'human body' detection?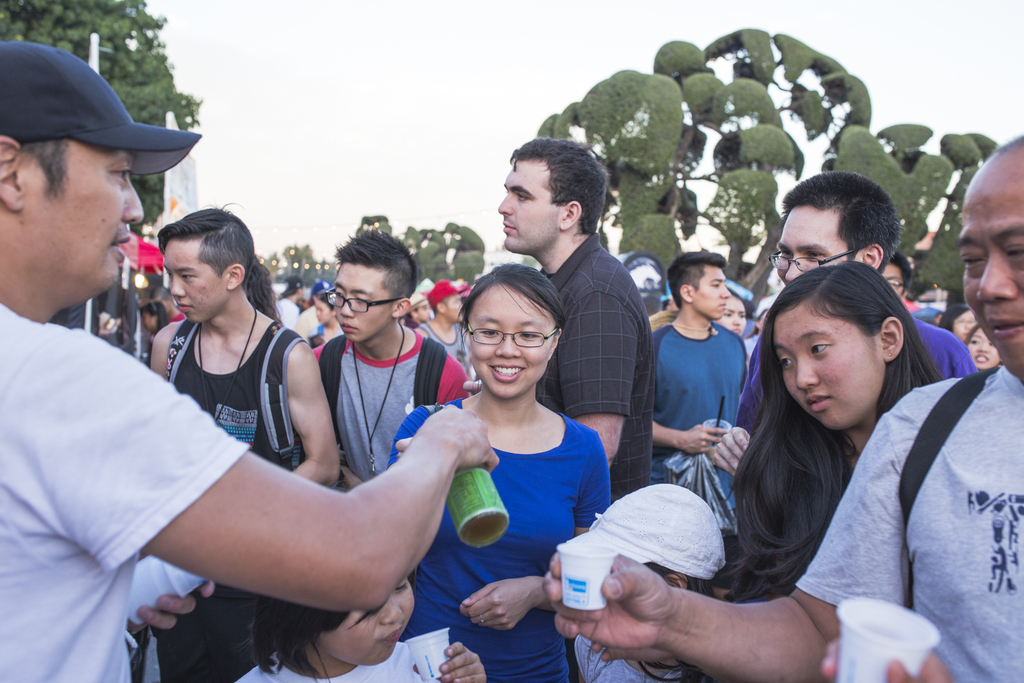
703:313:980:484
